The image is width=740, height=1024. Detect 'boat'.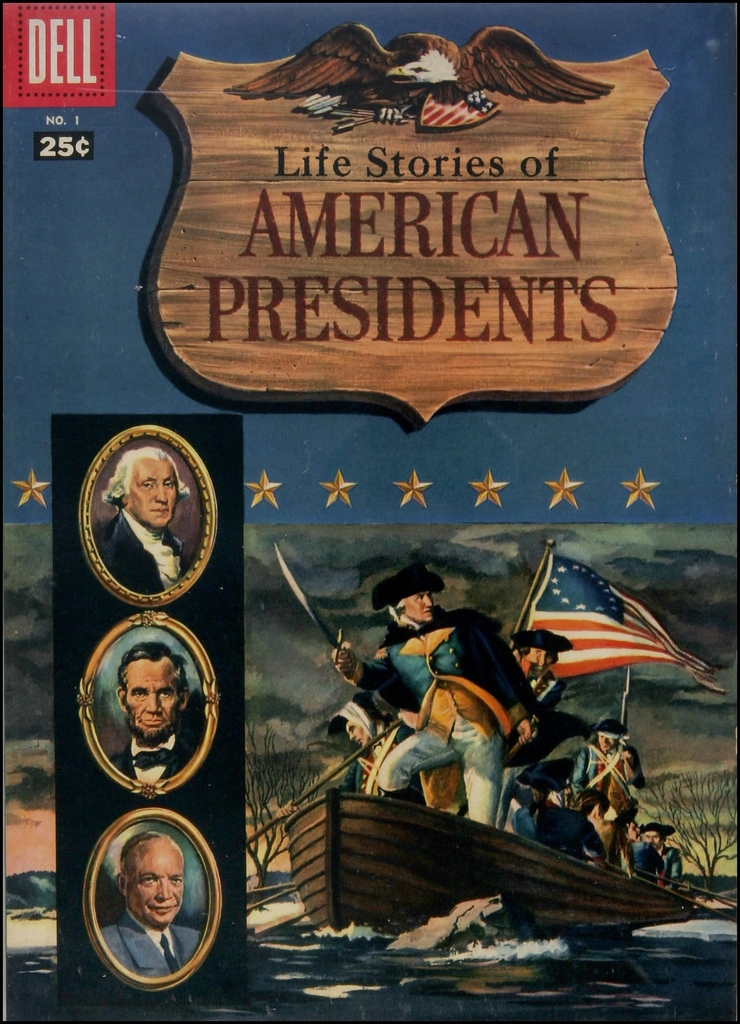
Detection: box(283, 778, 703, 948).
